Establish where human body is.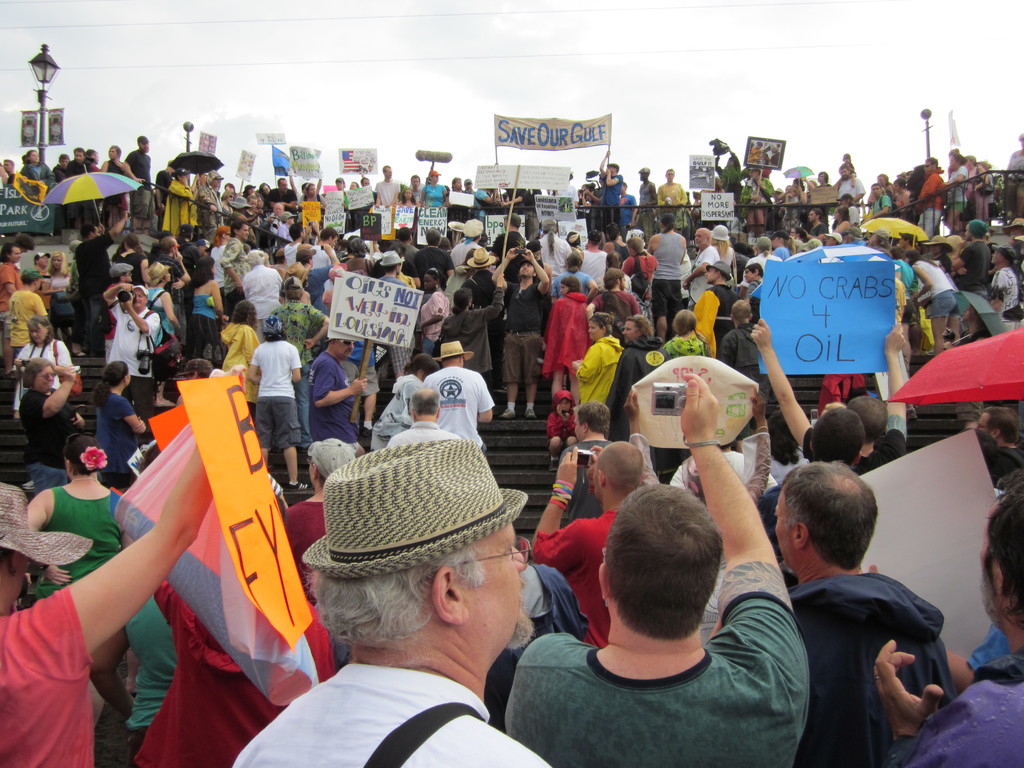
Established at select_region(99, 285, 161, 421).
